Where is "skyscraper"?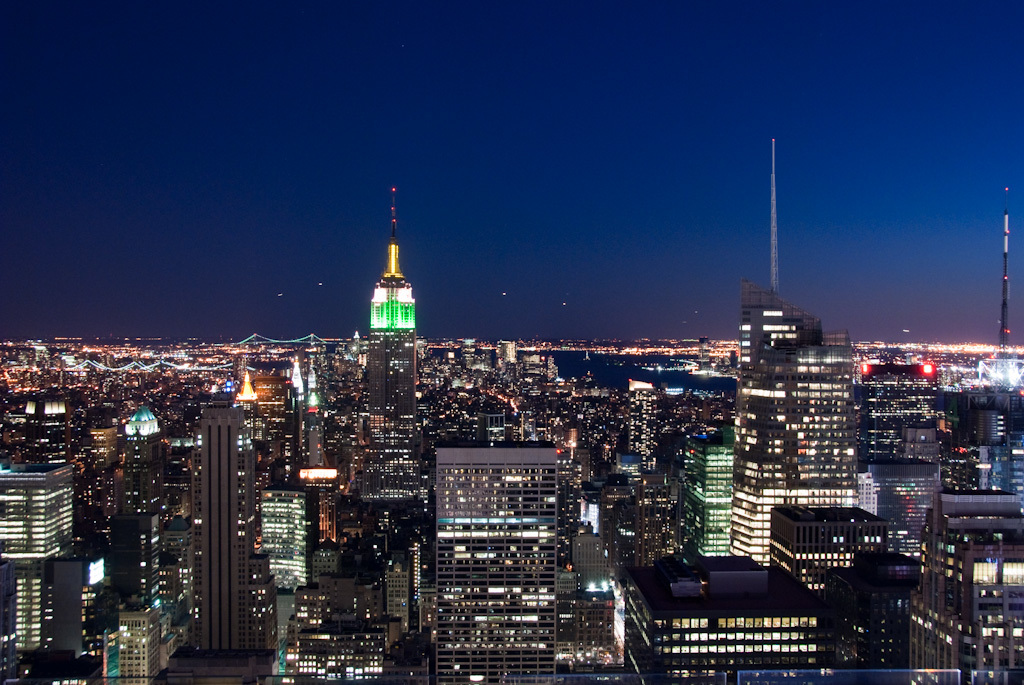
BBox(440, 436, 565, 684).
